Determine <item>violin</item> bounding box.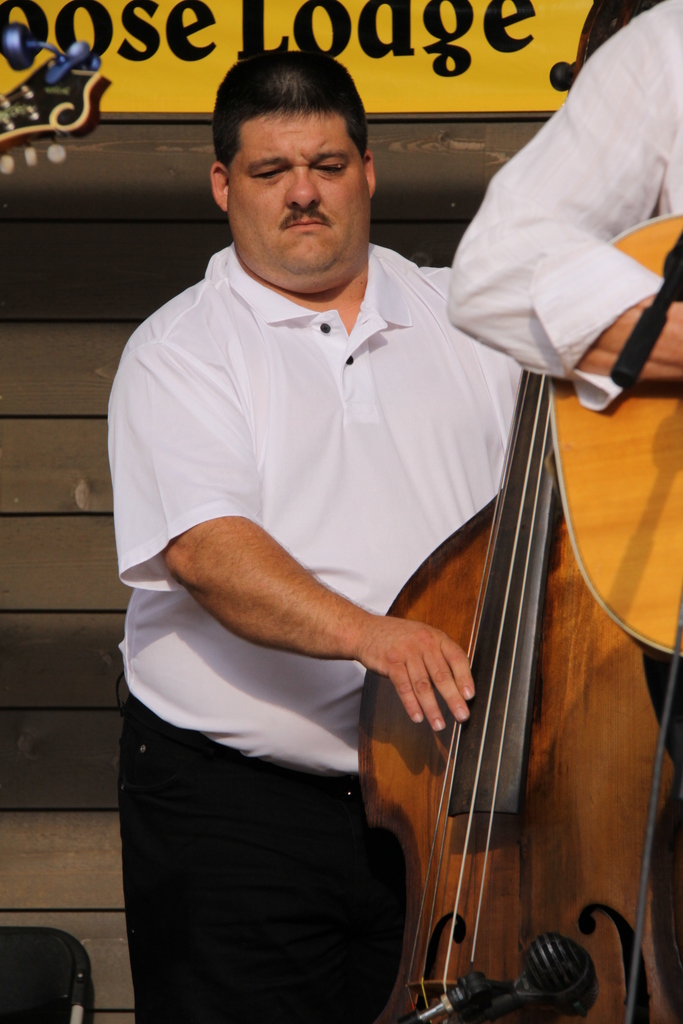
Determined: <region>352, 349, 682, 1023</region>.
